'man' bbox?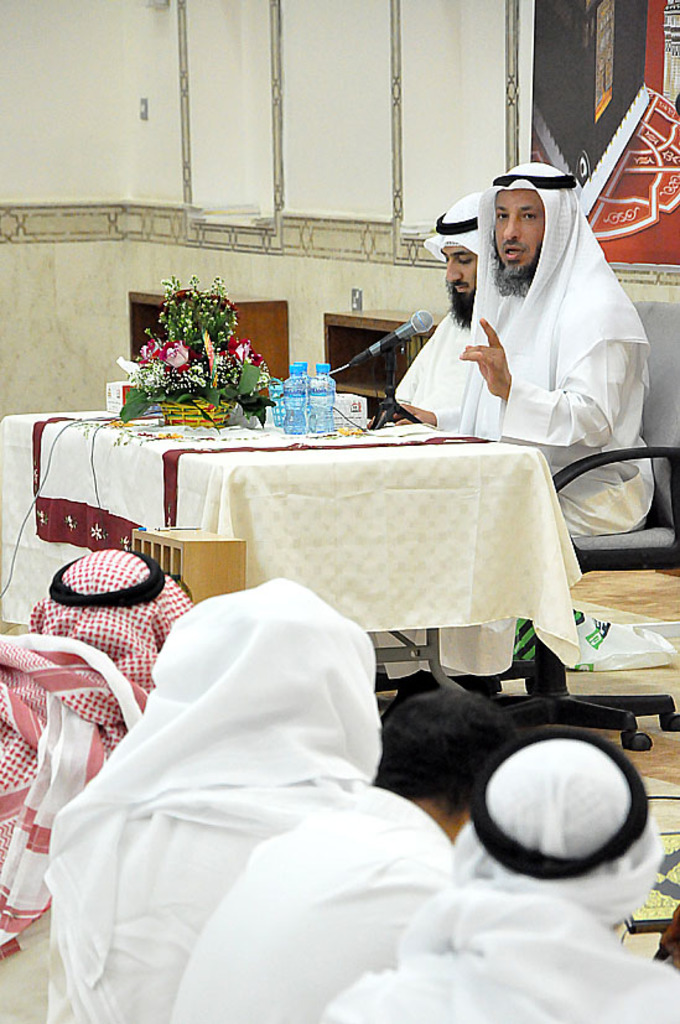
{"x1": 24, "y1": 546, "x2": 201, "y2": 740}
